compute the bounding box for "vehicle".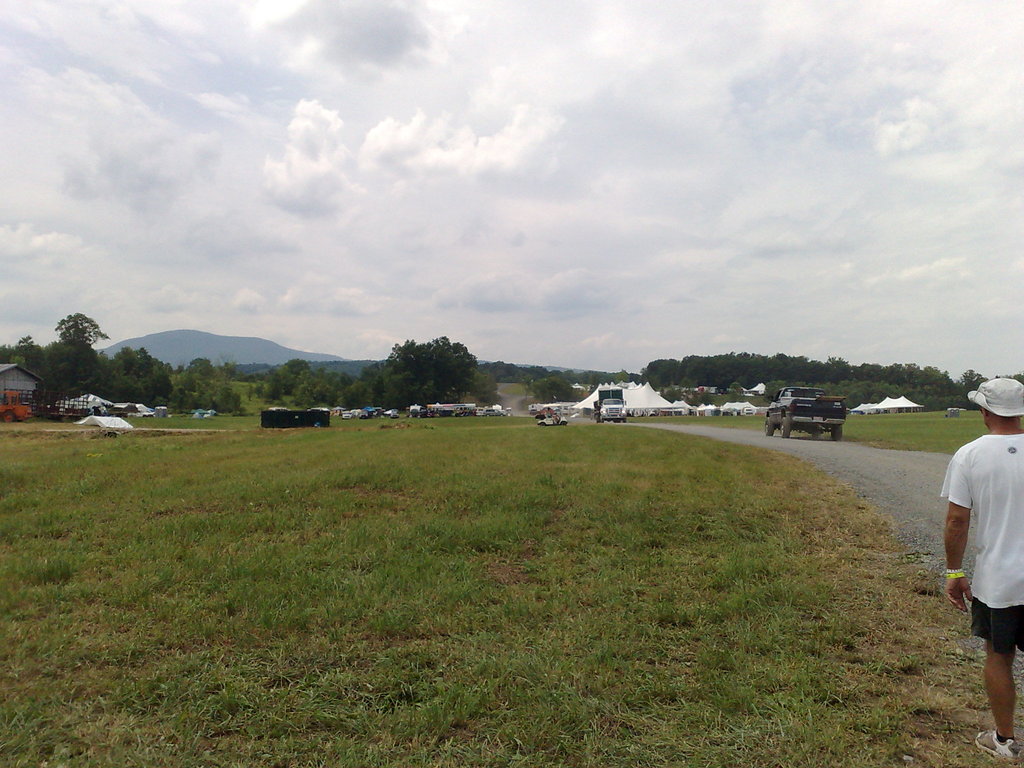
<box>538,413,569,427</box>.
